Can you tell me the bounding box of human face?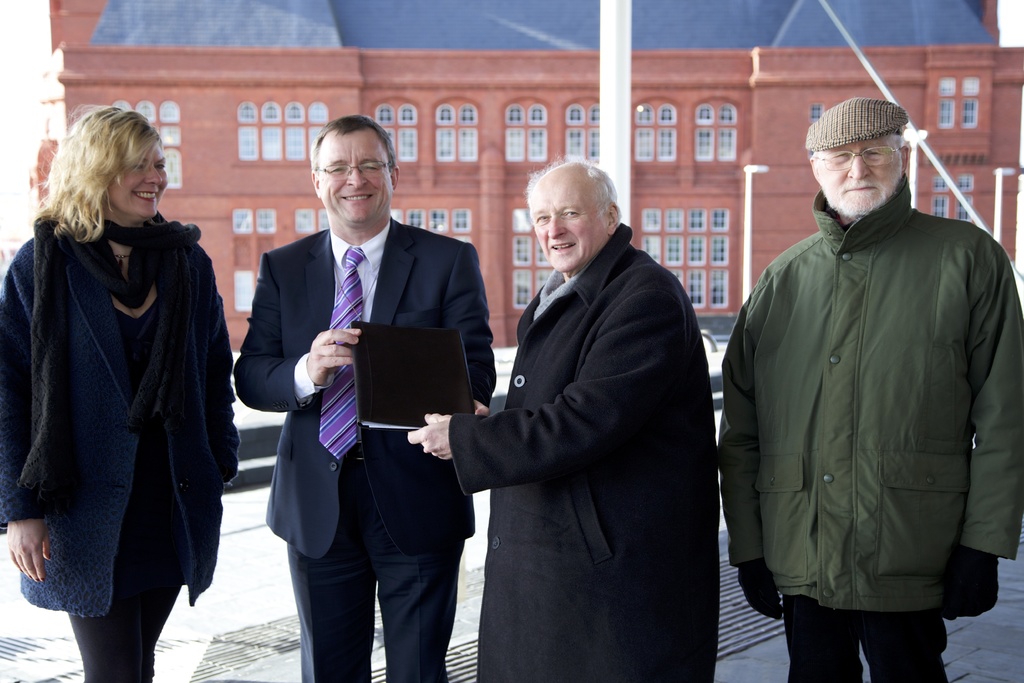
bbox=(531, 173, 601, 269).
